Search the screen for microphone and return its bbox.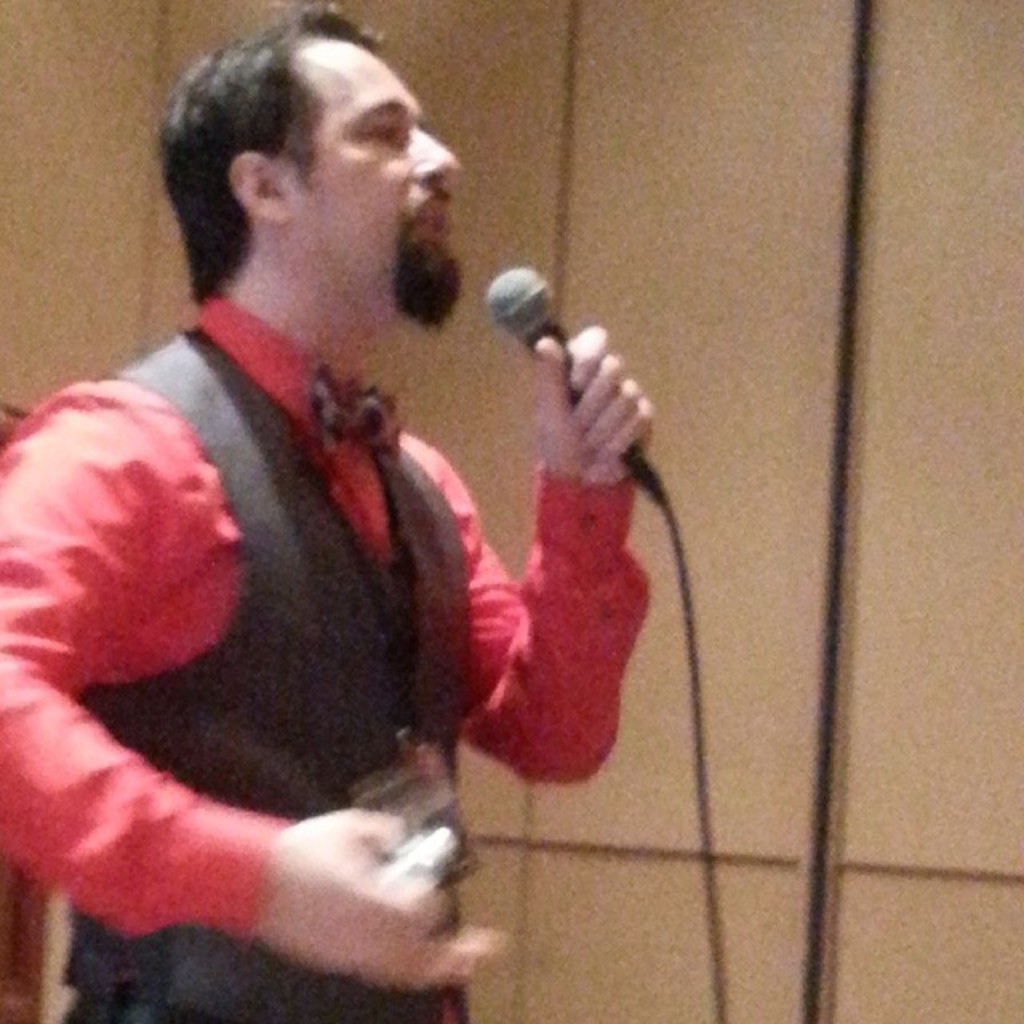
Found: box(467, 283, 678, 494).
